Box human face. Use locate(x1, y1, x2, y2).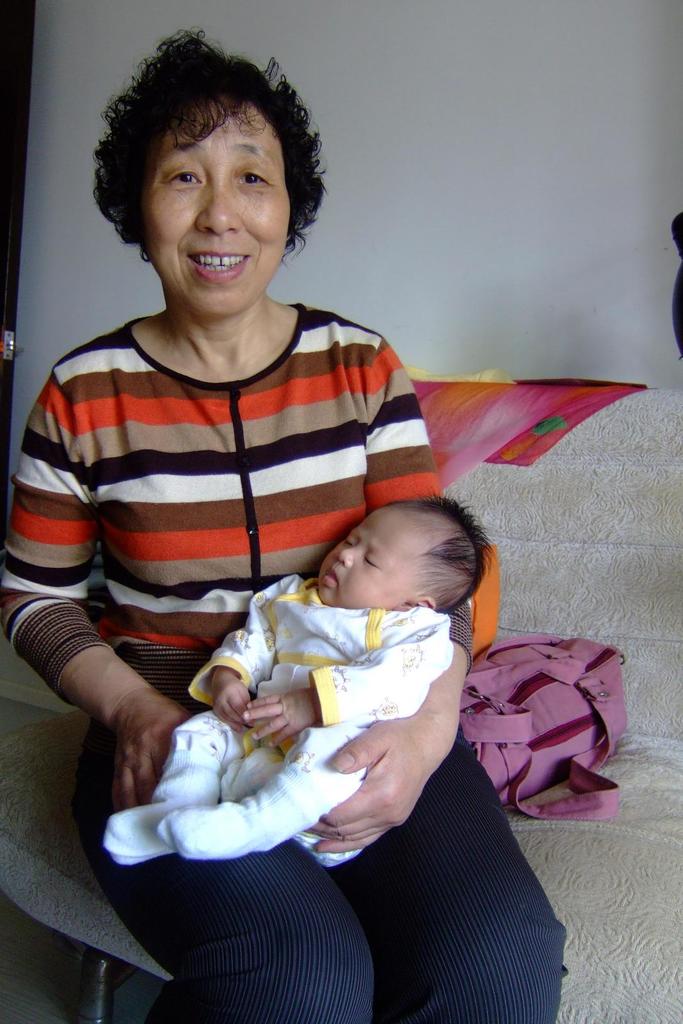
locate(316, 503, 417, 607).
